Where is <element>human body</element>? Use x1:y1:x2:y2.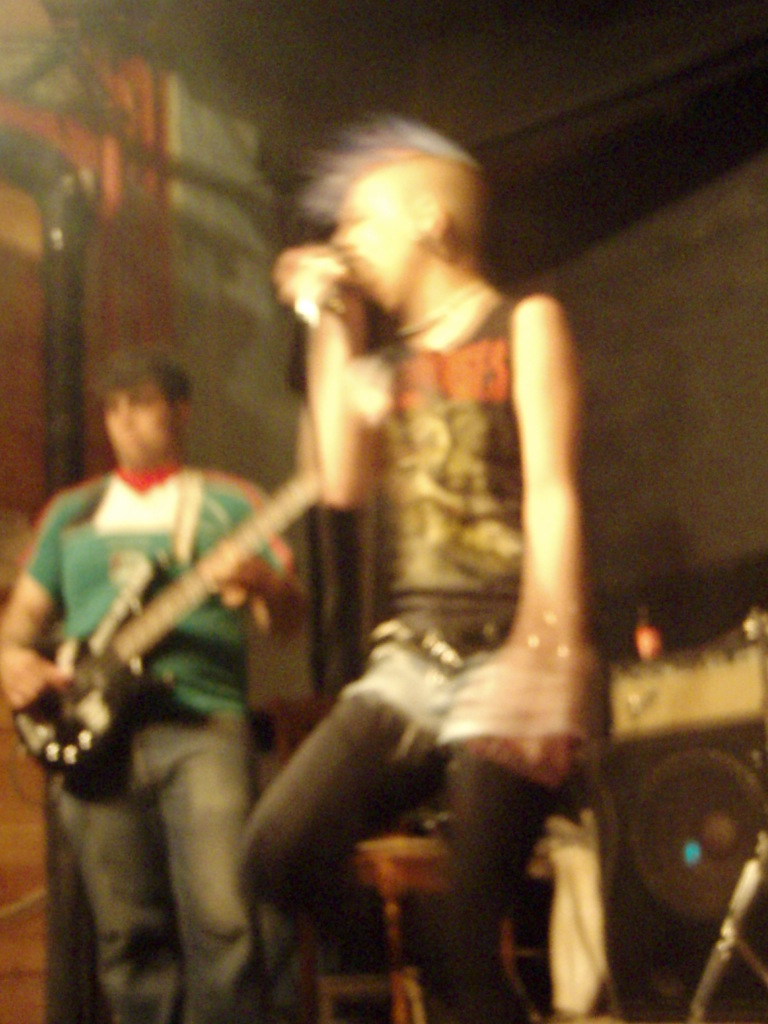
0:346:310:1023.
